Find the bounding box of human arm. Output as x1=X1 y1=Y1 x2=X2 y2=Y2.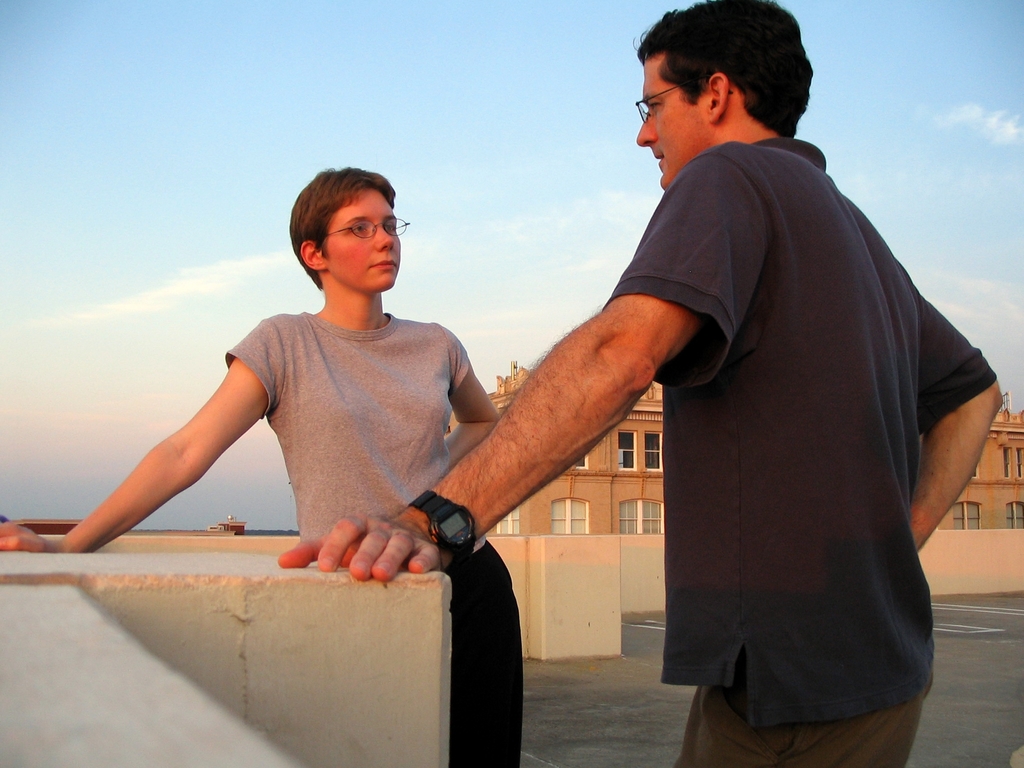
x1=278 y1=159 x2=765 y2=584.
